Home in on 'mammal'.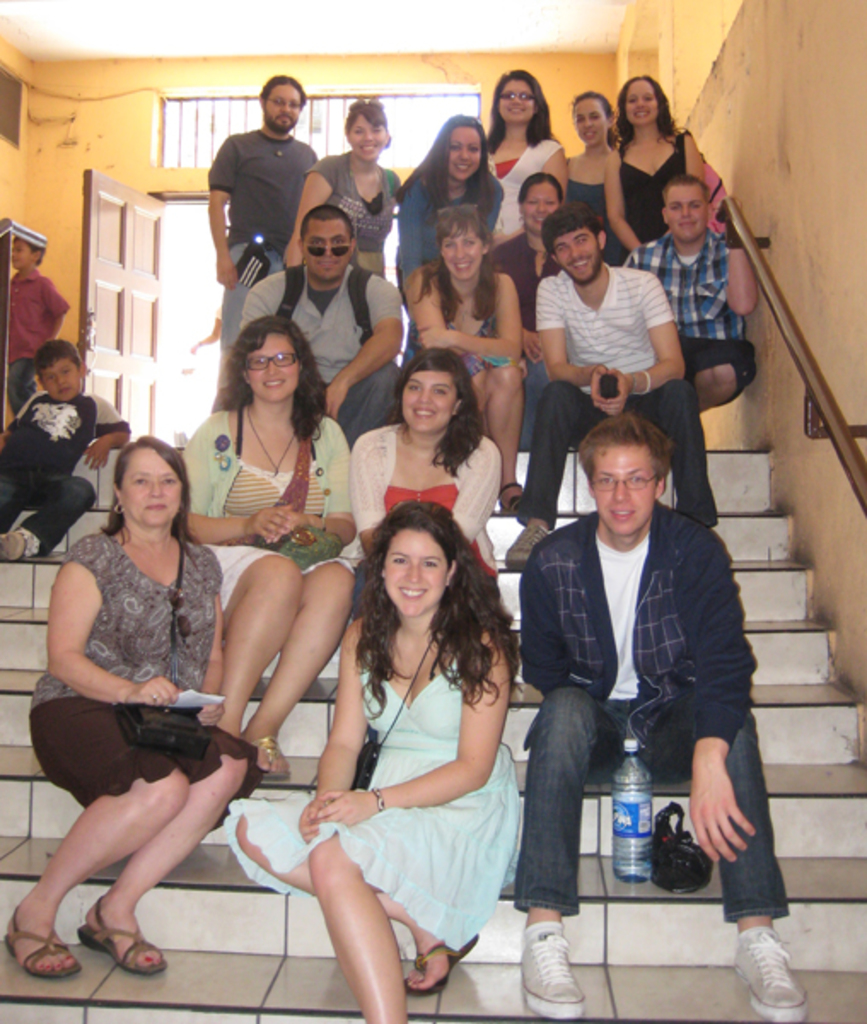
Homed in at [x1=278, y1=94, x2=413, y2=276].
